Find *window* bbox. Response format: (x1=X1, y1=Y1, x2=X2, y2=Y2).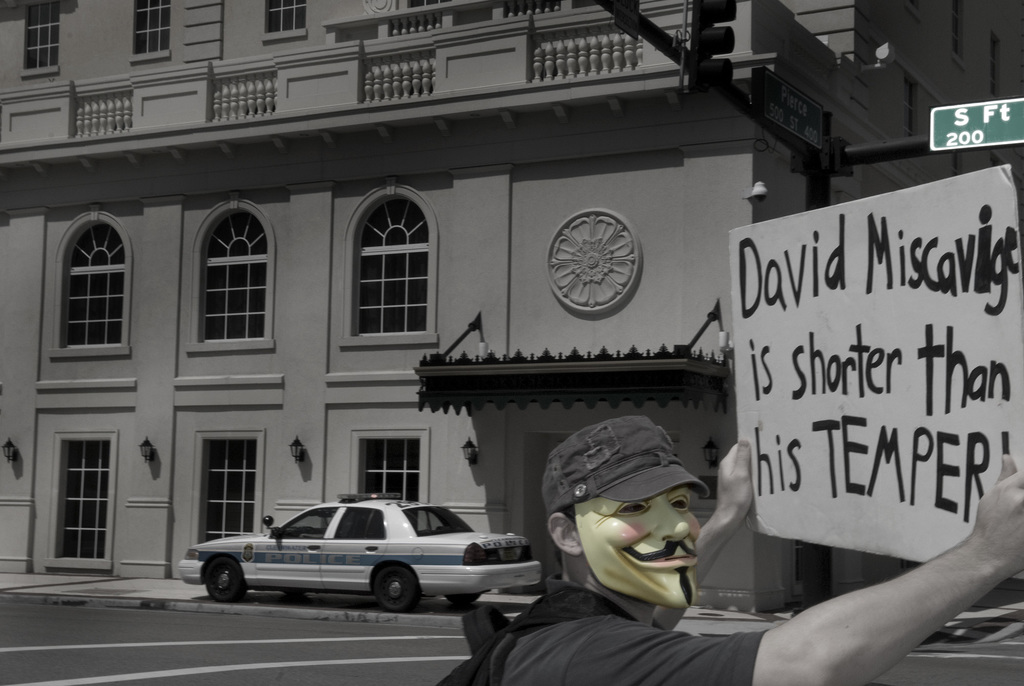
(x1=123, y1=0, x2=177, y2=67).
